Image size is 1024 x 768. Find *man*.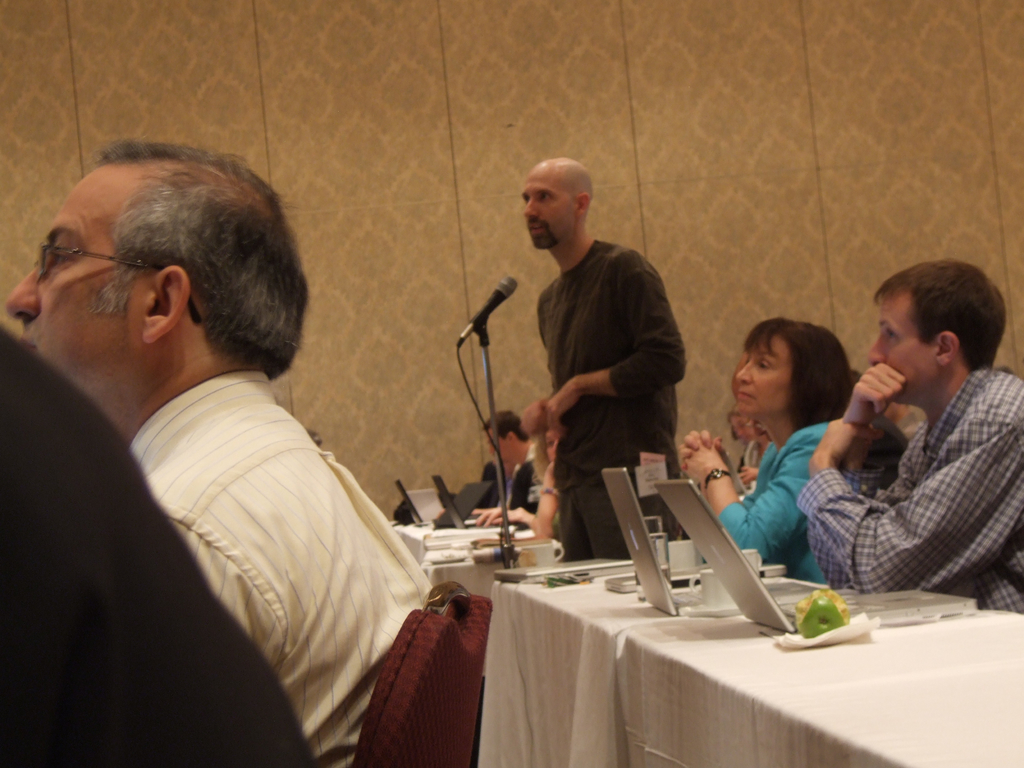
(x1=4, y1=138, x2=435, y2=767).
